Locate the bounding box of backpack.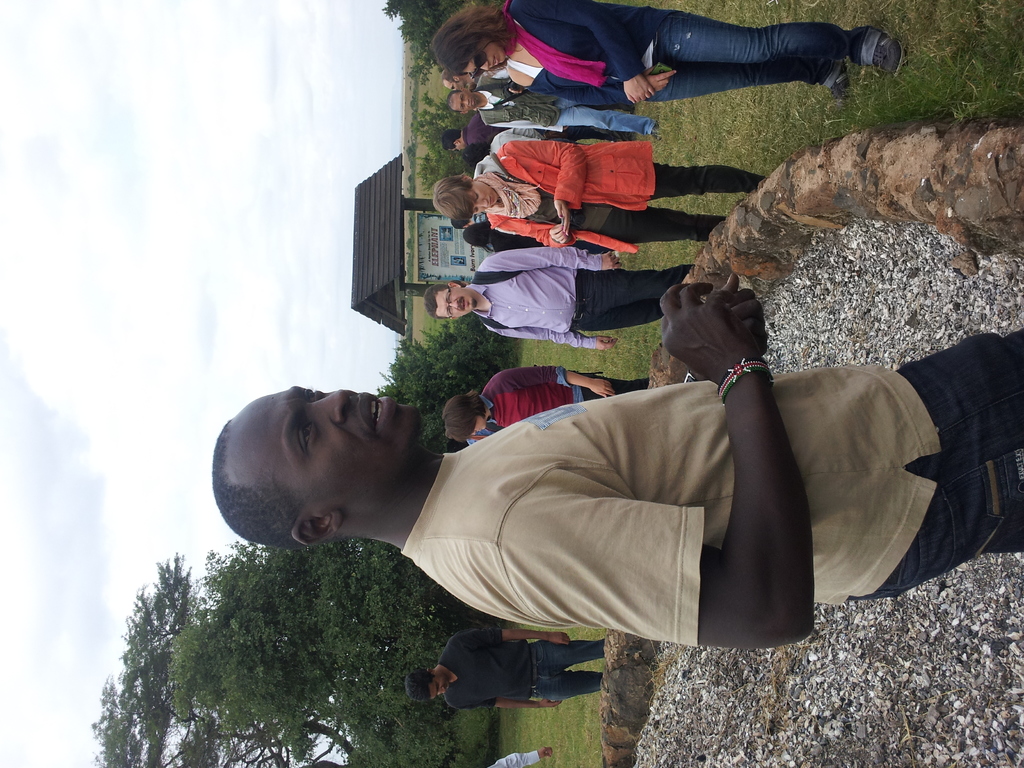
Bounding box: BBox(477, 266, 521, 328).
